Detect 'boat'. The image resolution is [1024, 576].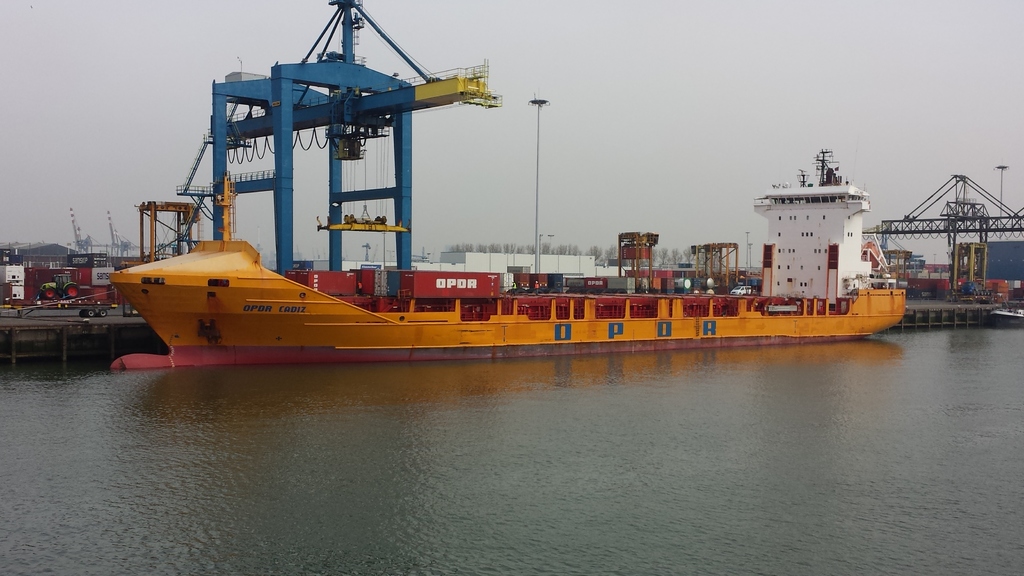
crop(107, 56, 932, 355).
